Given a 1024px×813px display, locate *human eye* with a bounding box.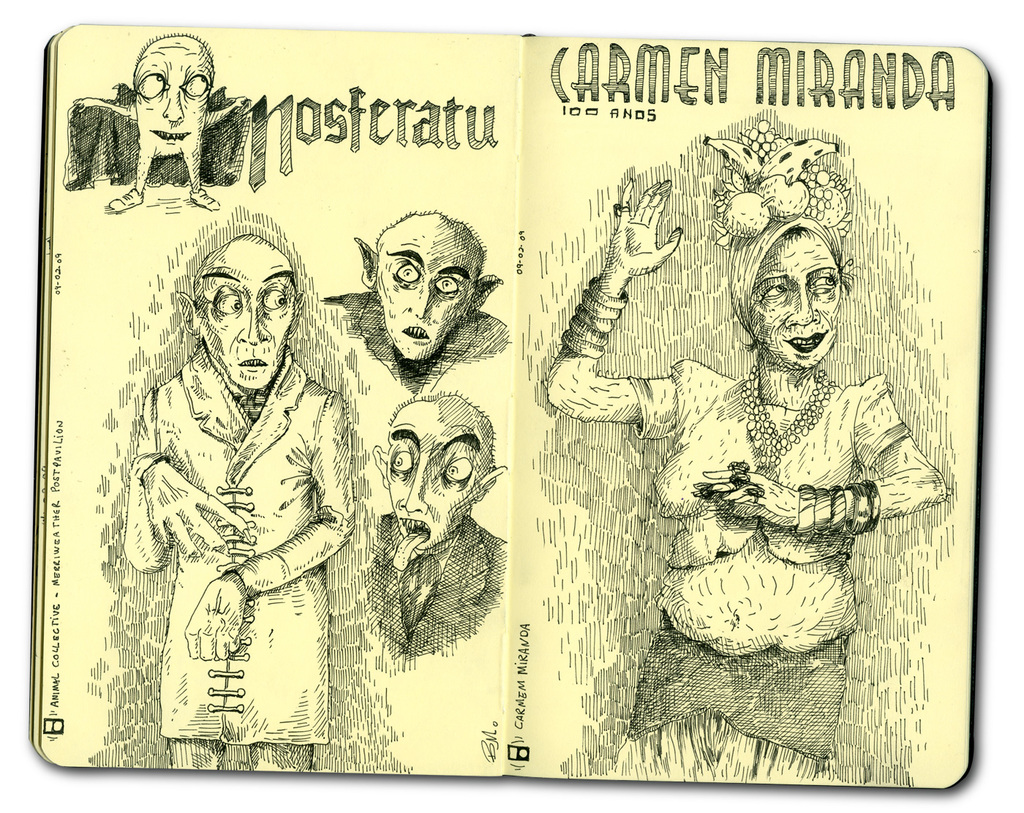
Located: box=[387, 255, 426, 287].
